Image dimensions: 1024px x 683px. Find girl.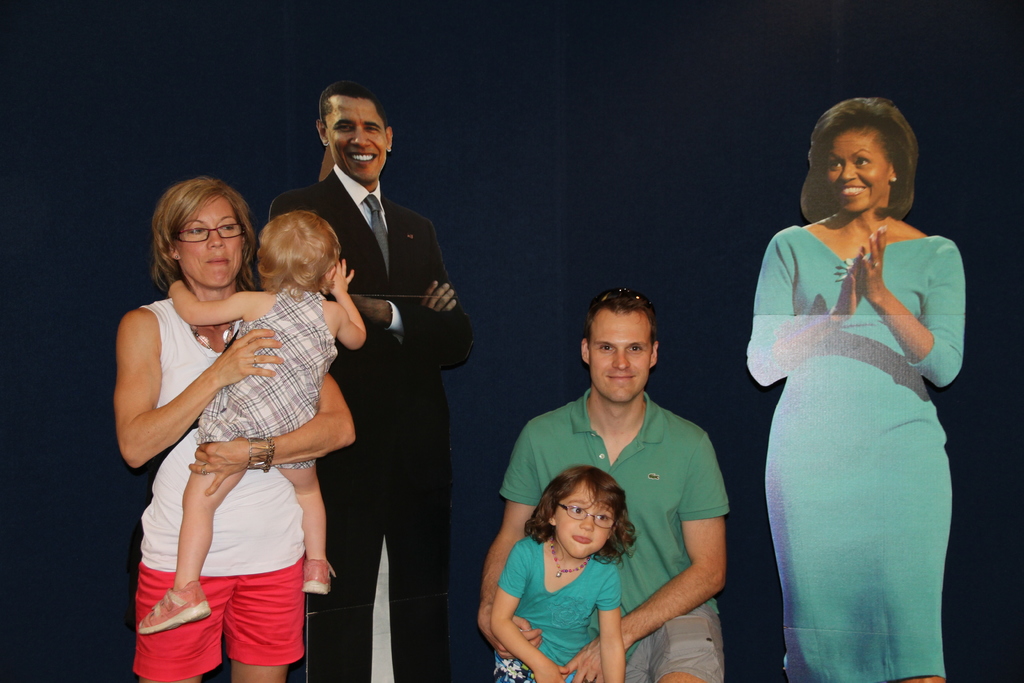
<box>488,463,640,682</box>.
